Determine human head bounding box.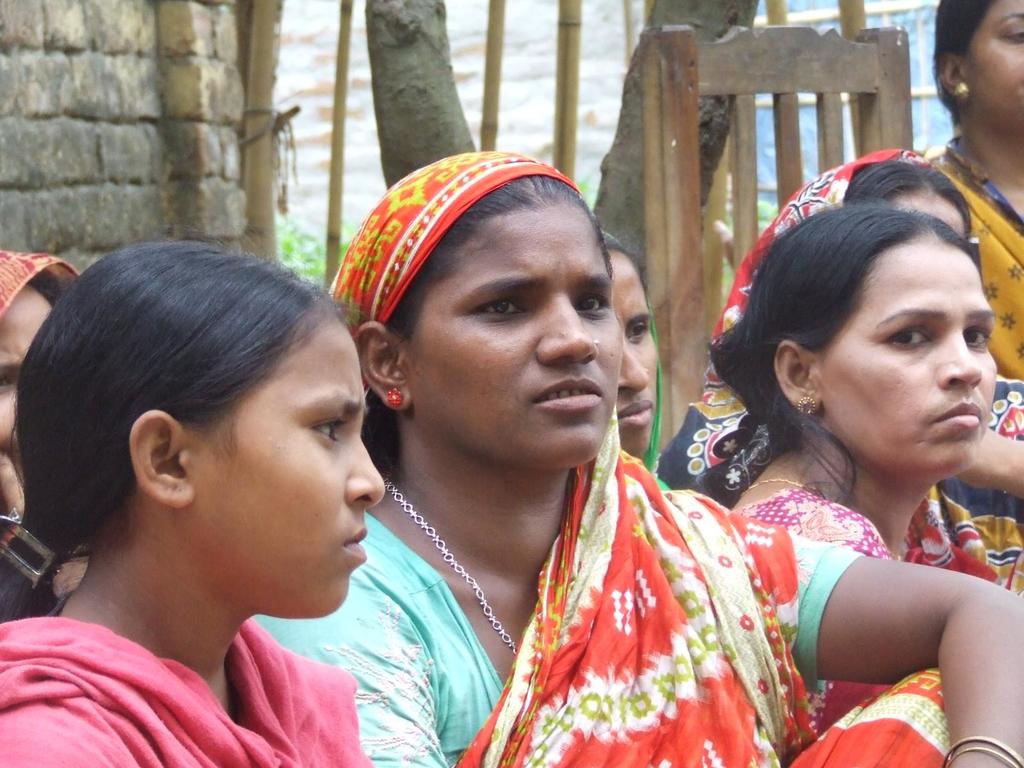
Determined: Rect(740, 203, 995, 468).
